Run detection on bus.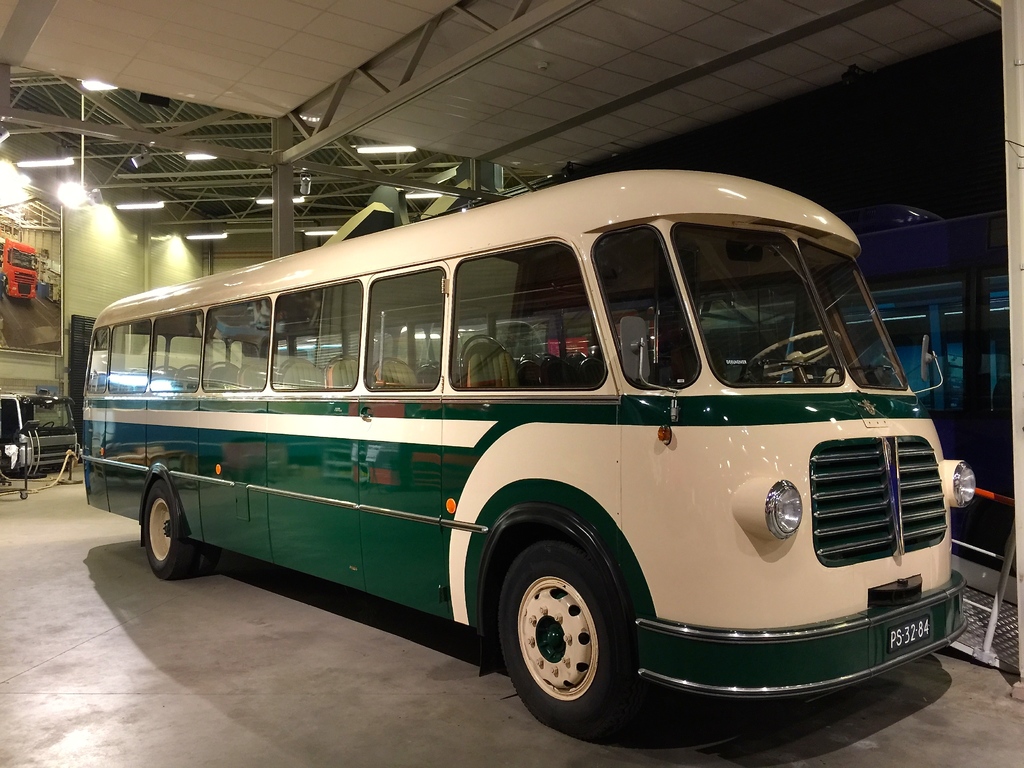
Result: select_region(696, 203, 1020, 609).
